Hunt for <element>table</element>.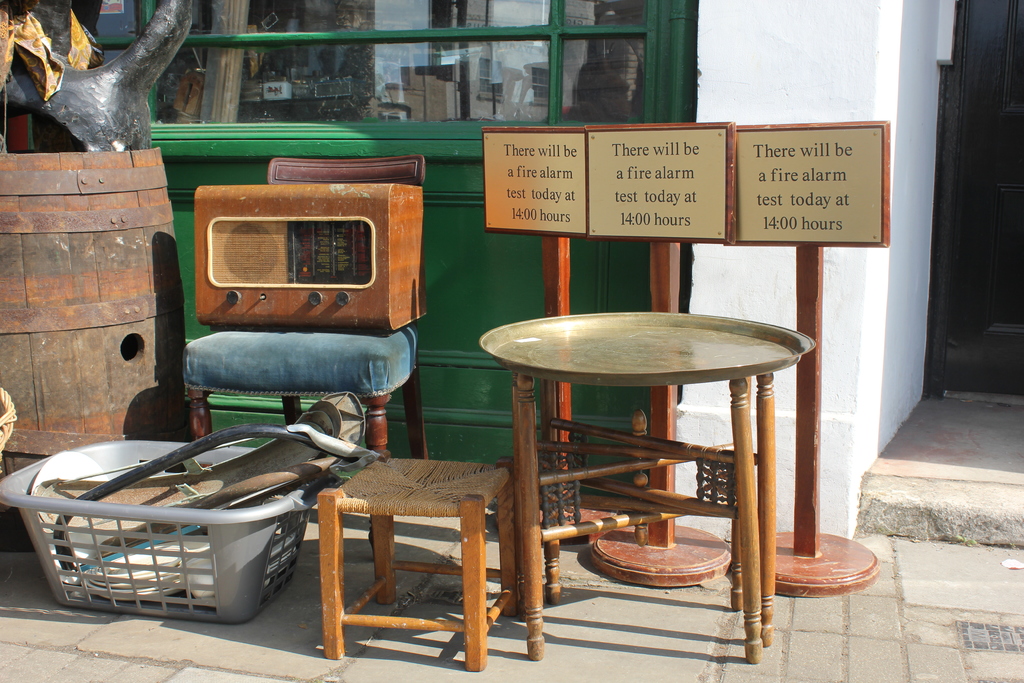
Hunted down at (left=483, top=308, right=840, bottom=613).
